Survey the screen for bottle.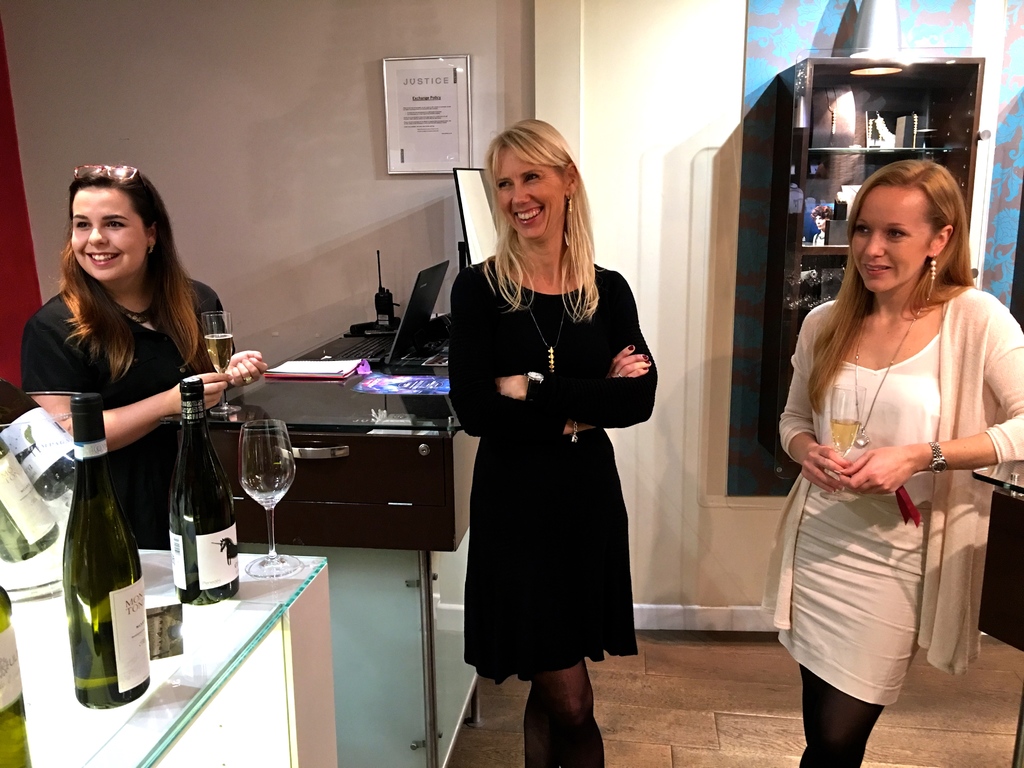
Survey found: 45:416:143:714.
